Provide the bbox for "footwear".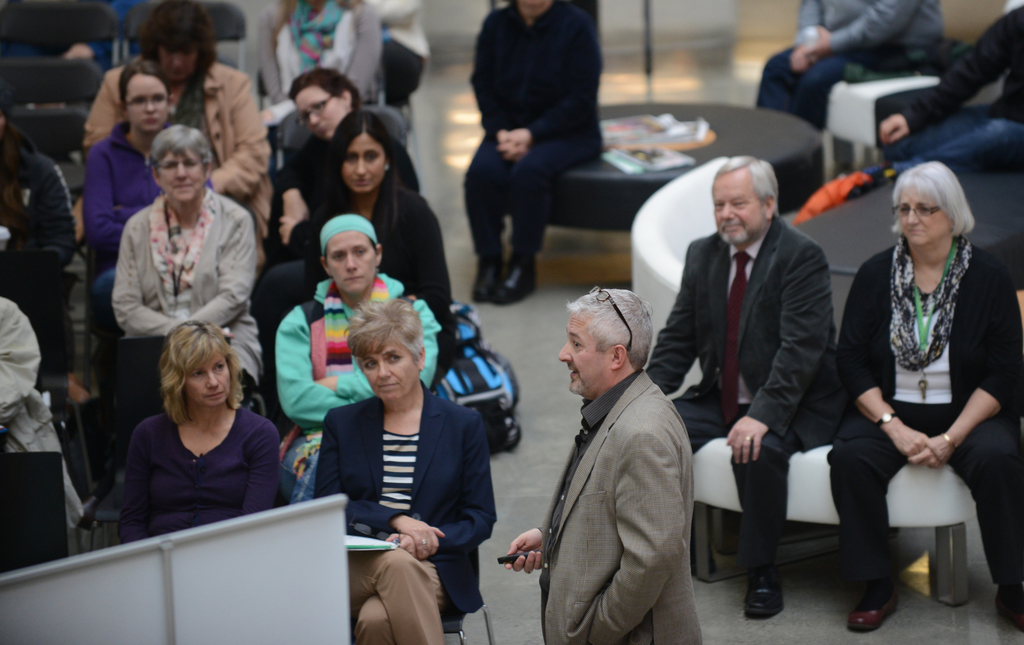
region(845, 595, 898, 632).
